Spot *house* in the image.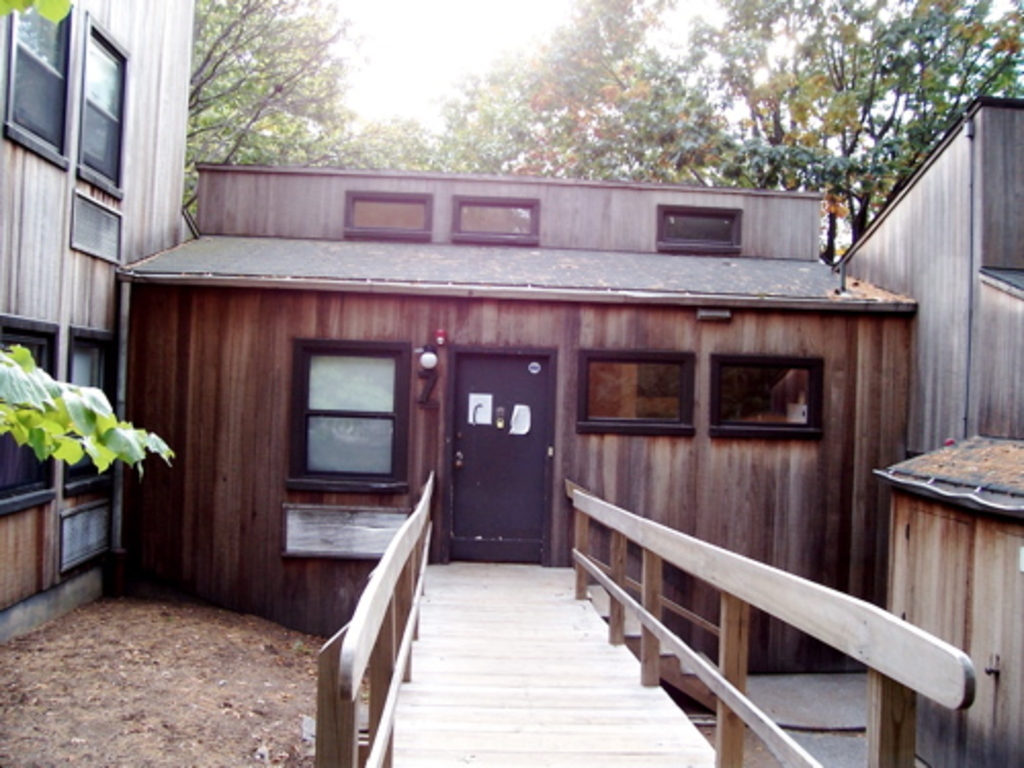
*house* found at 117,162,924,678.
